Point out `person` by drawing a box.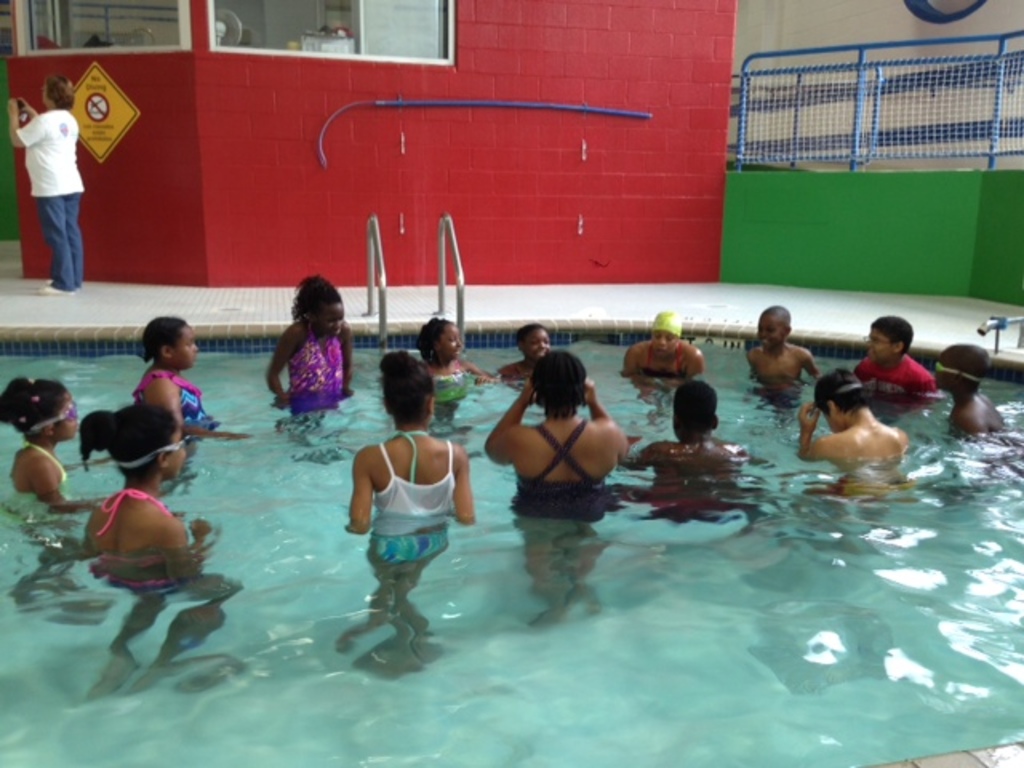
bbox=[74, 394, 240, 598].
